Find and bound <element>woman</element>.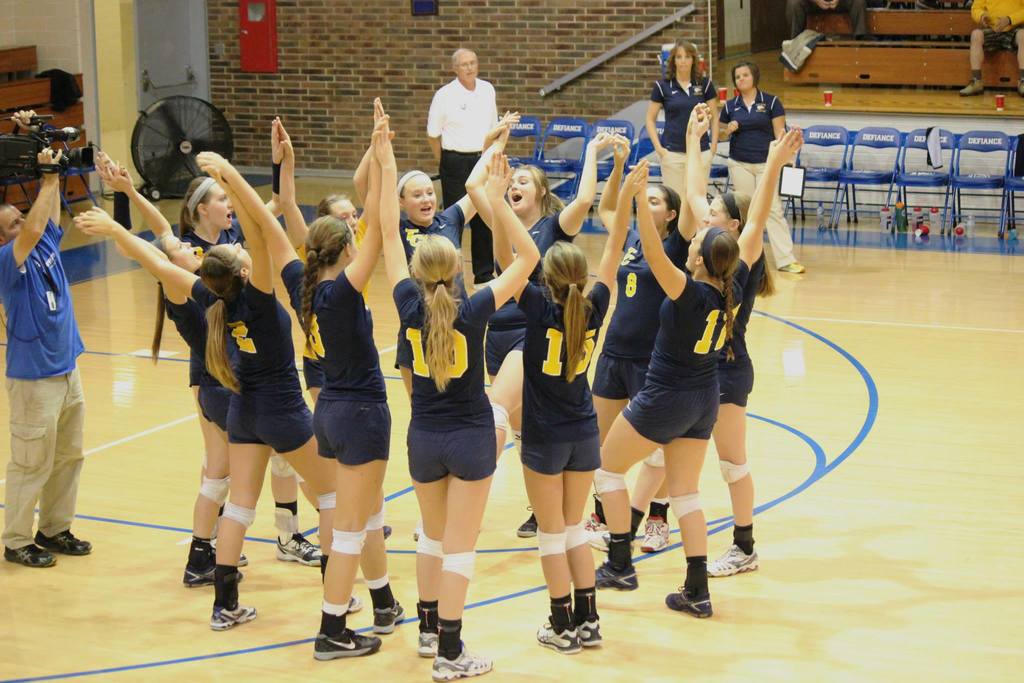
Bound: detection(639, 38, 716, 223).
